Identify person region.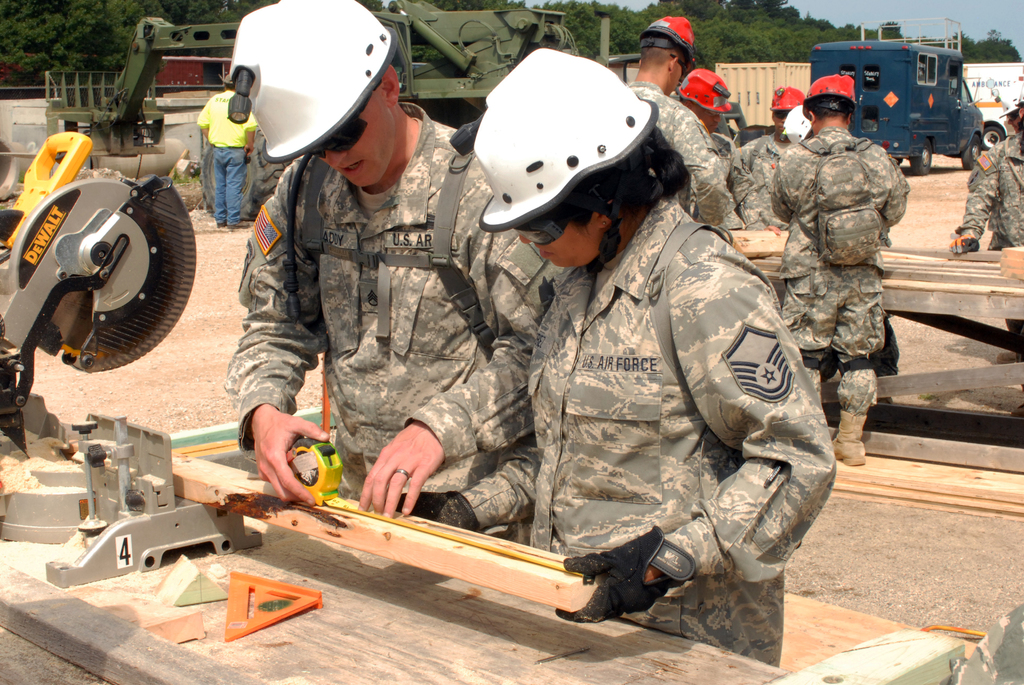
Region: <bbox>623, 14, 739, 236</bbox>.
